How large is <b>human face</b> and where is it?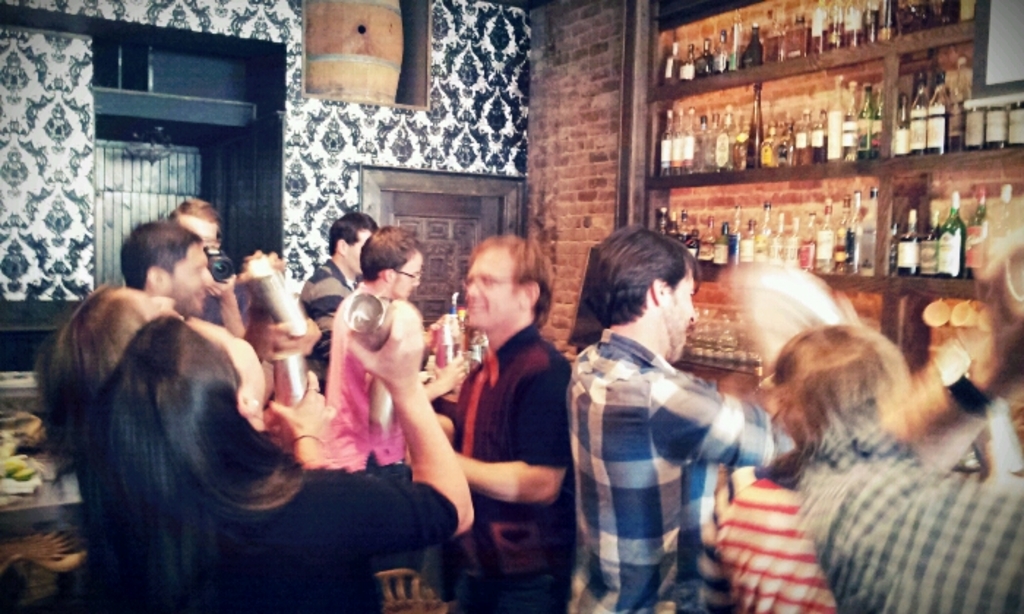
Bounding box: (left=164, top=240, right=219, bottom=316).
